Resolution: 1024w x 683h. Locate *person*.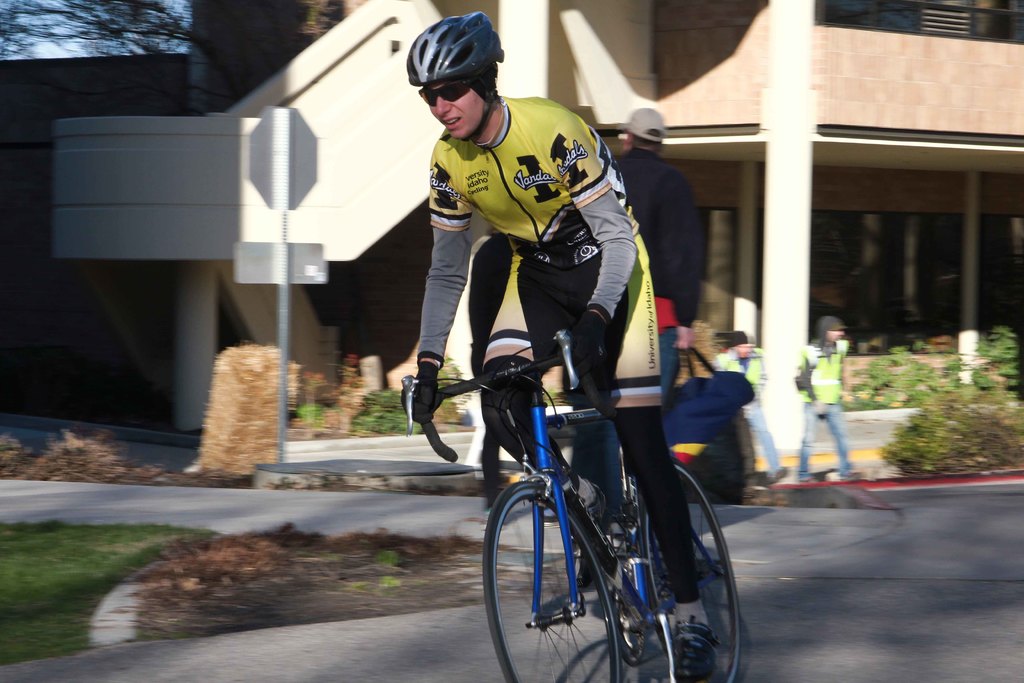
left=609, top=110, right=706, bottom=408.
